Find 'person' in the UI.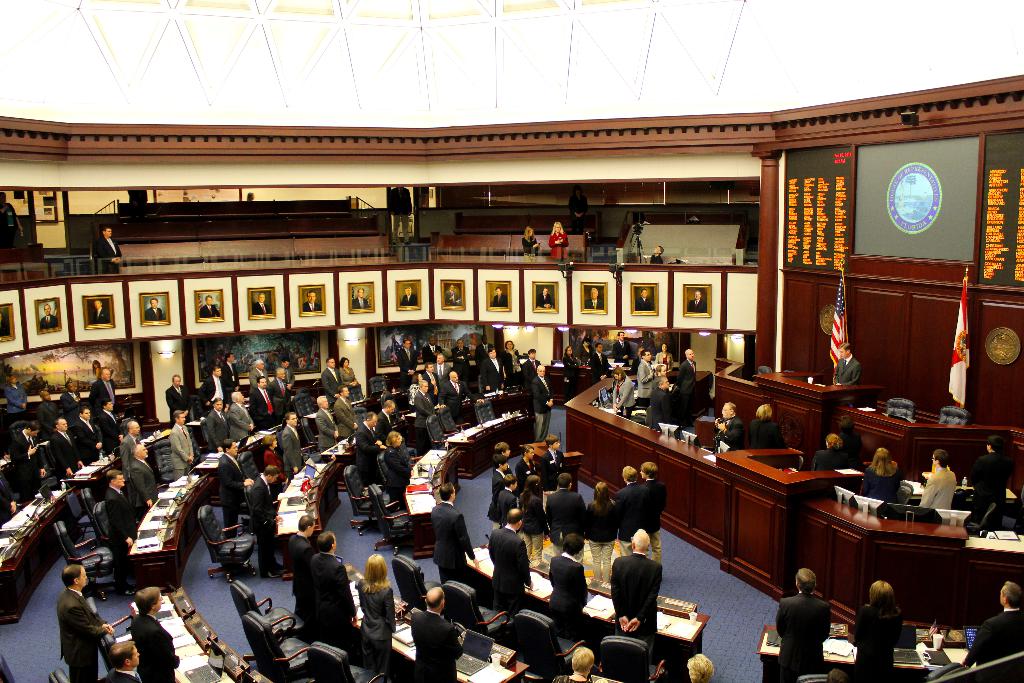
UI element at box(95, 215, 123, 272).
